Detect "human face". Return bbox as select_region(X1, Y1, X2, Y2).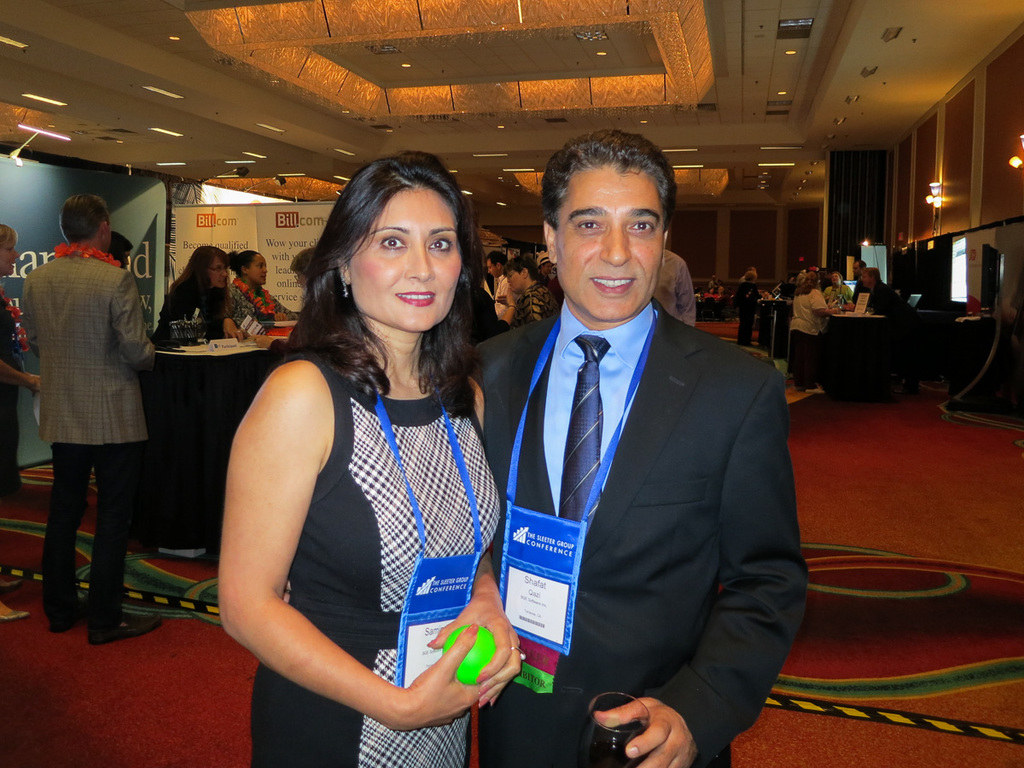
select_region(826, 271, 841, 290).
